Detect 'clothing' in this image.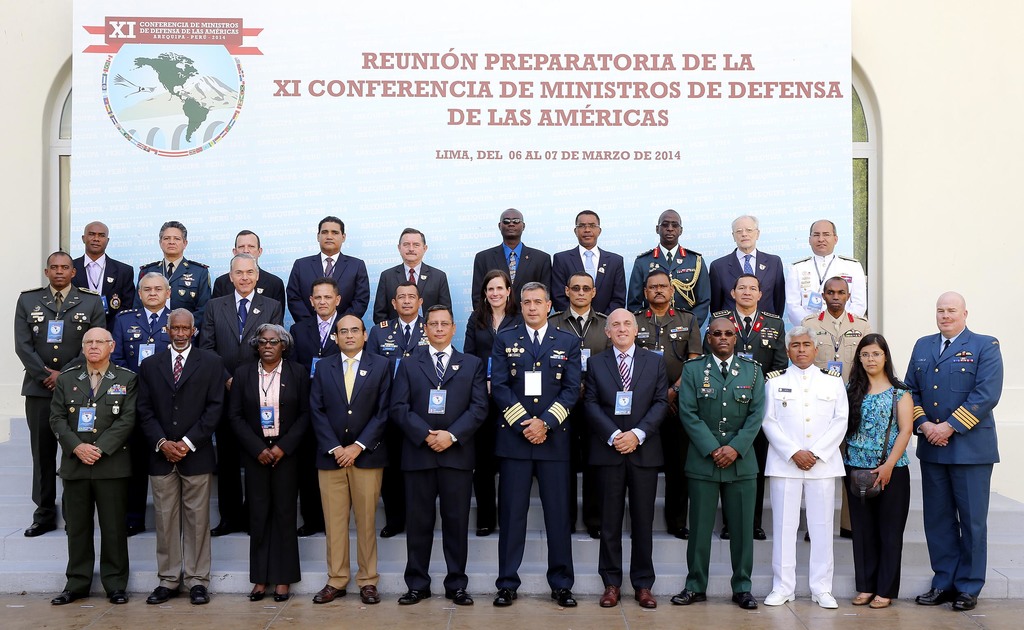
Detection: <box>844,375,925,583</box>.
